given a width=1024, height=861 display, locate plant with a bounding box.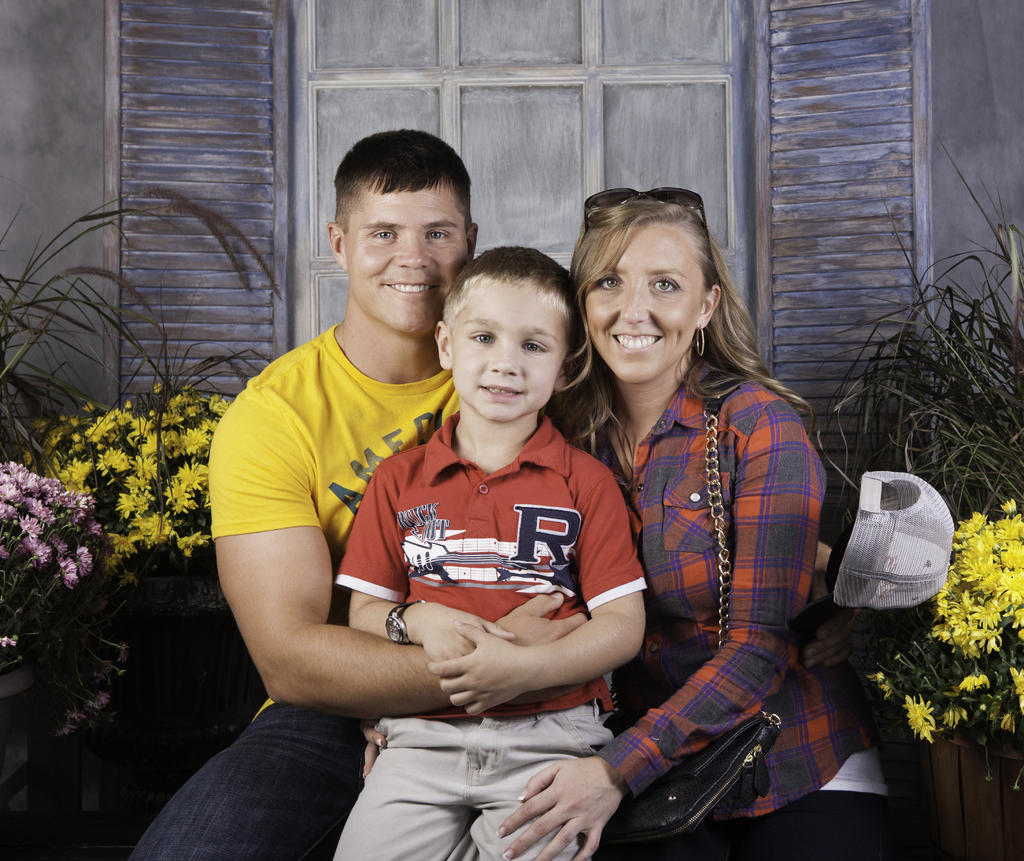
Located: BBox(813, 146, 1023, 538).
